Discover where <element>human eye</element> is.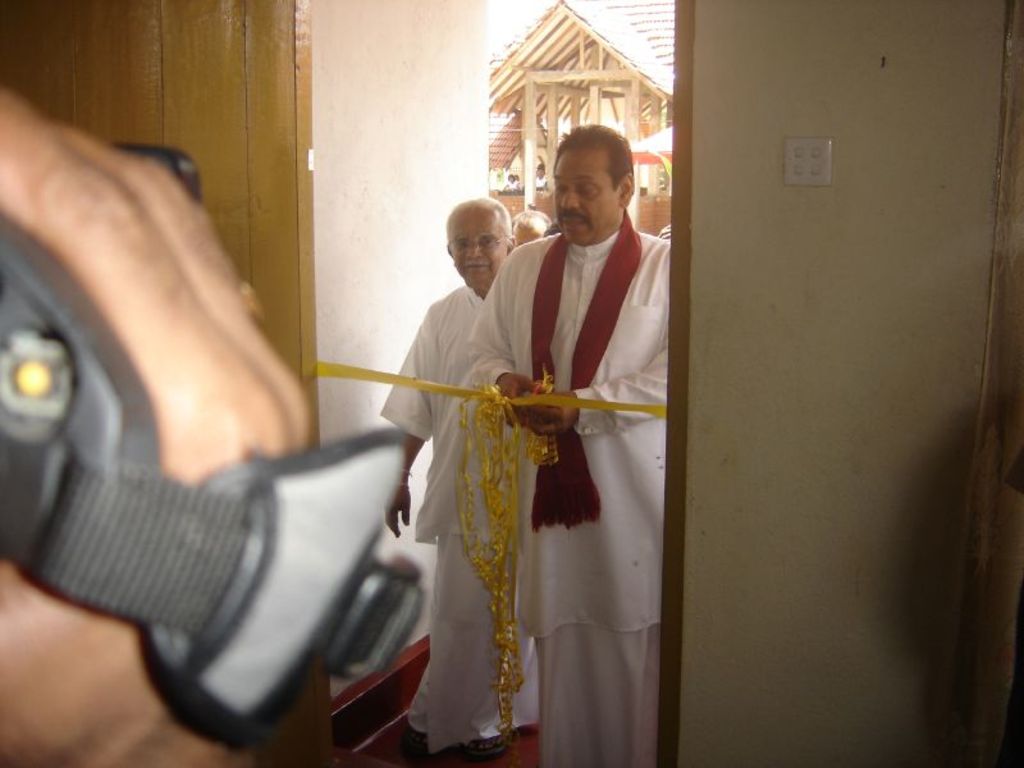
Discovered at detection(454, 237, 470, 248).
